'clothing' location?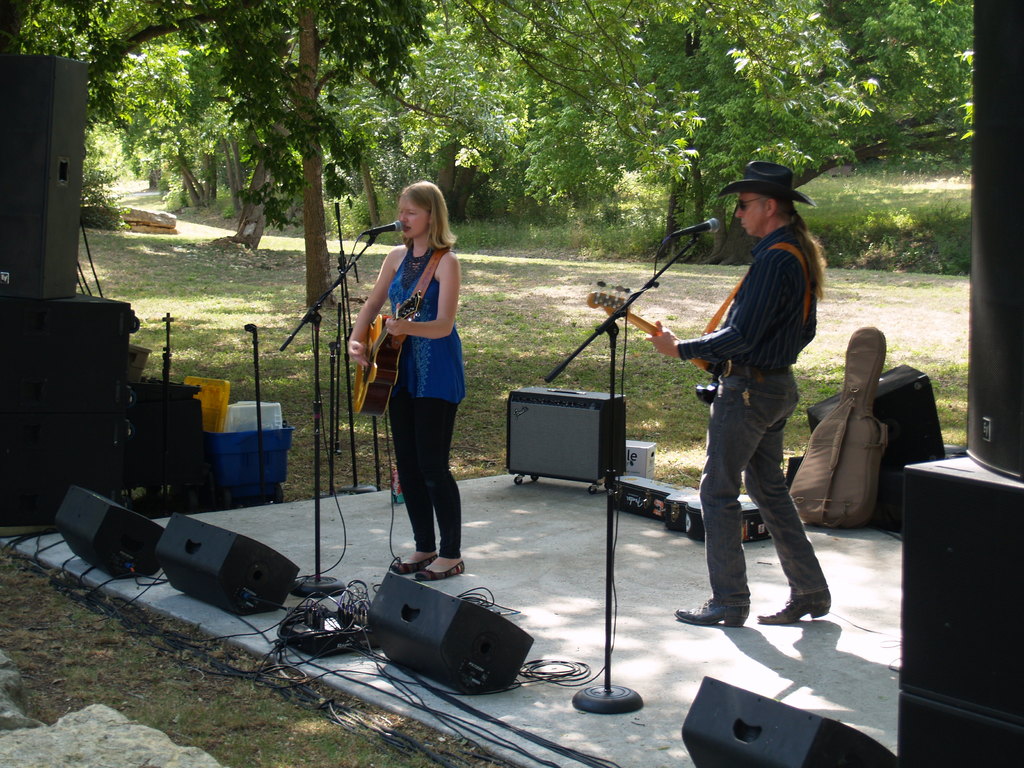
rect(682, 227, 851, 596)
